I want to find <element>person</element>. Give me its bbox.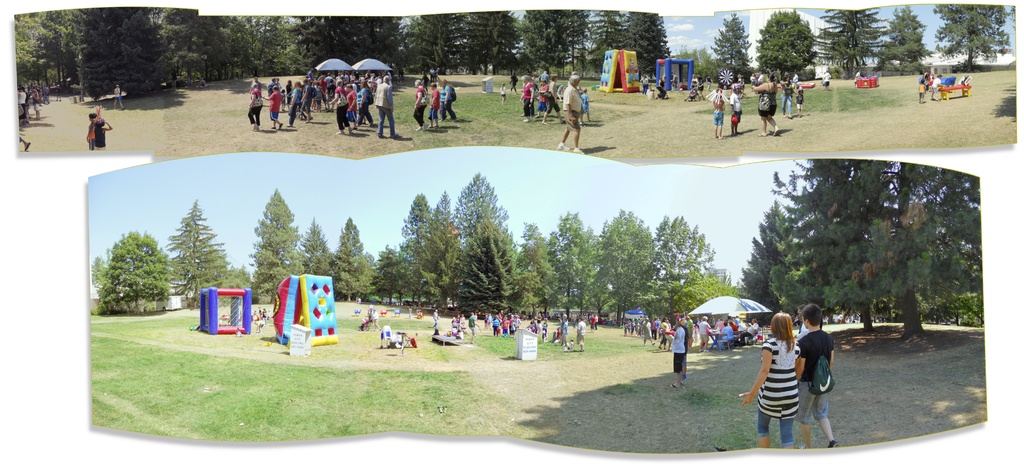
x1=509 y1=72 x2=518 y2=95.
